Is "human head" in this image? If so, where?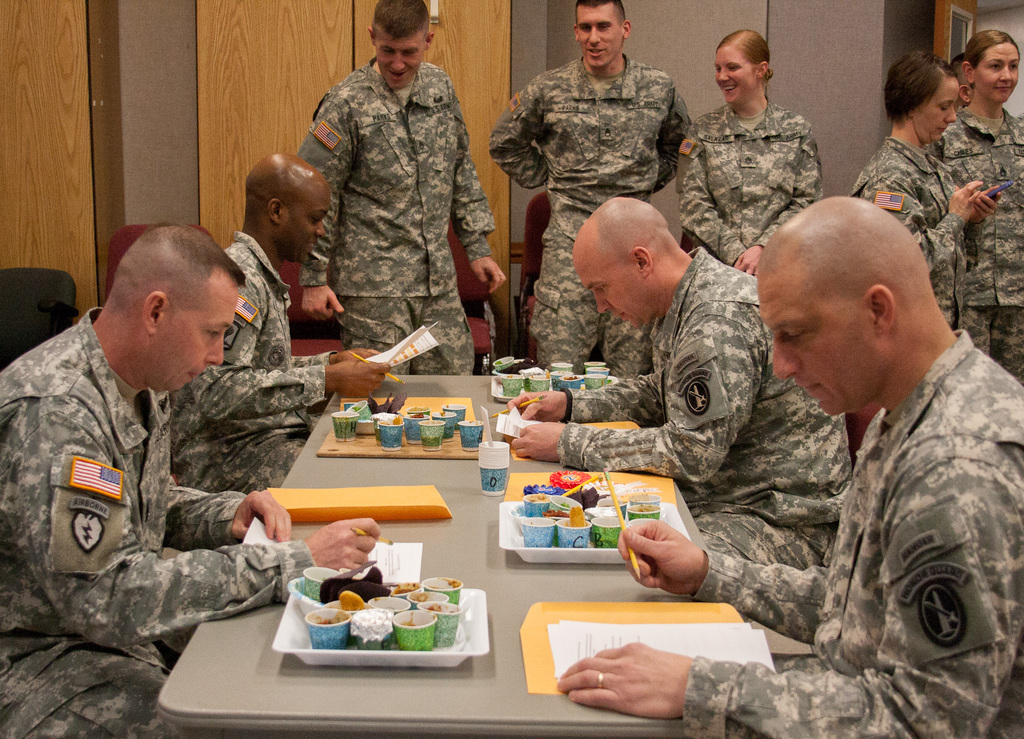
Yes, at bbox=(109, 222, 245, 394).
